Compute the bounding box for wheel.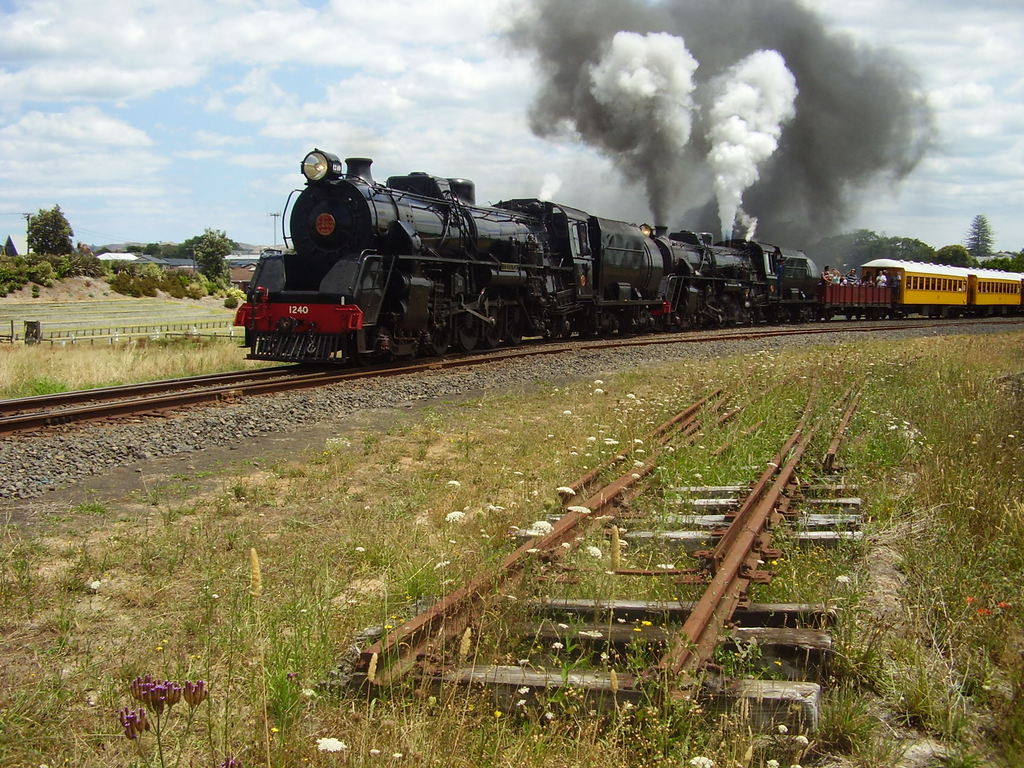
451 325 477 356.
